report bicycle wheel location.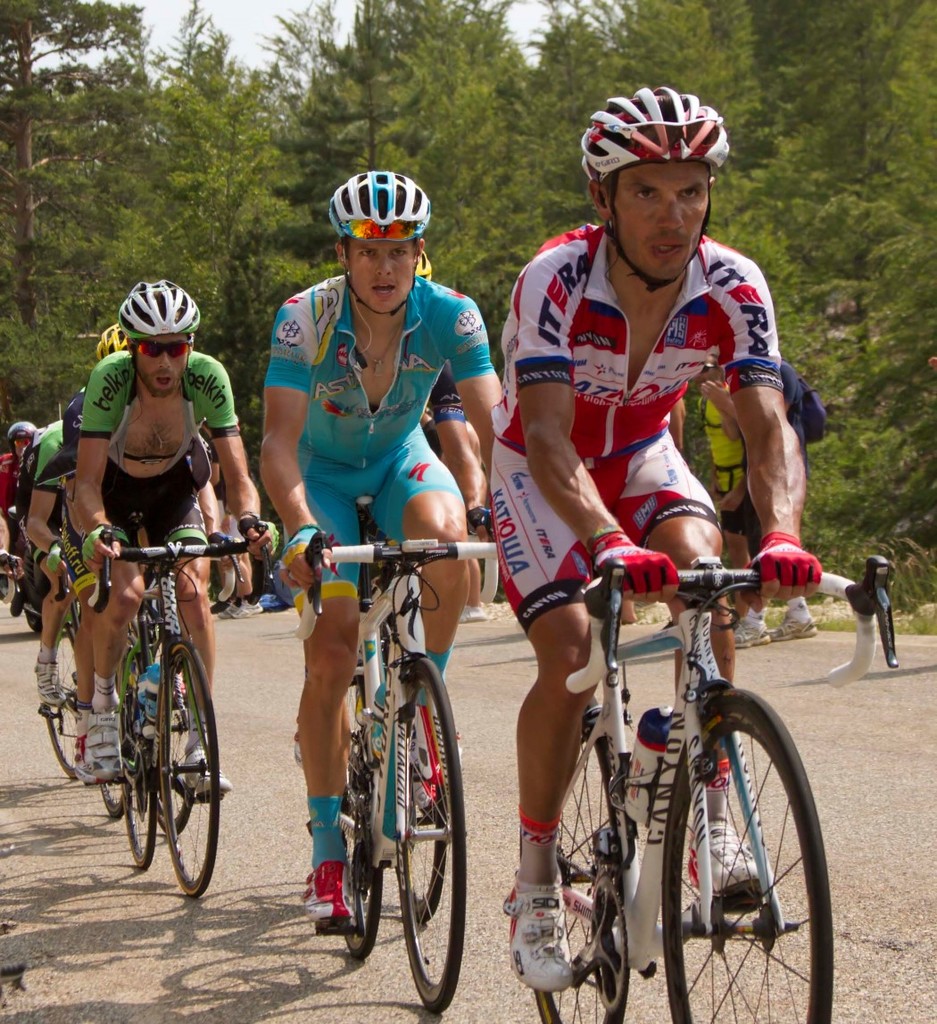
Report: left=333, top=669, right=390, bottom=957.
